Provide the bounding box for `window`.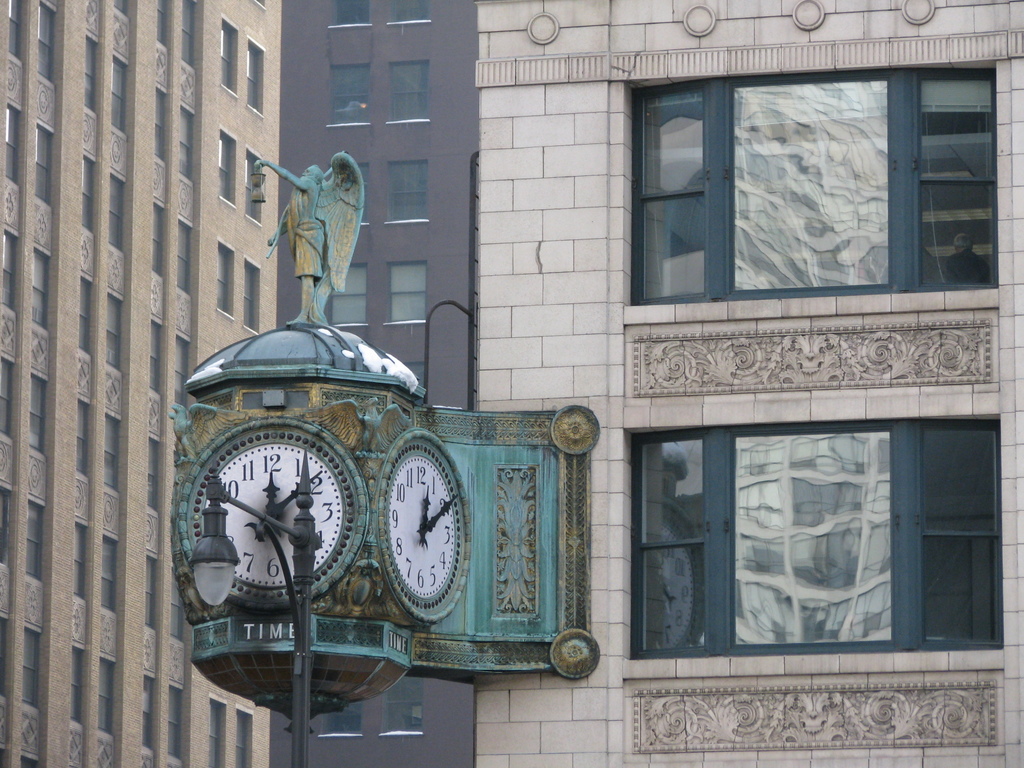
x1=216 y1=15 x2=242 y2=100.
